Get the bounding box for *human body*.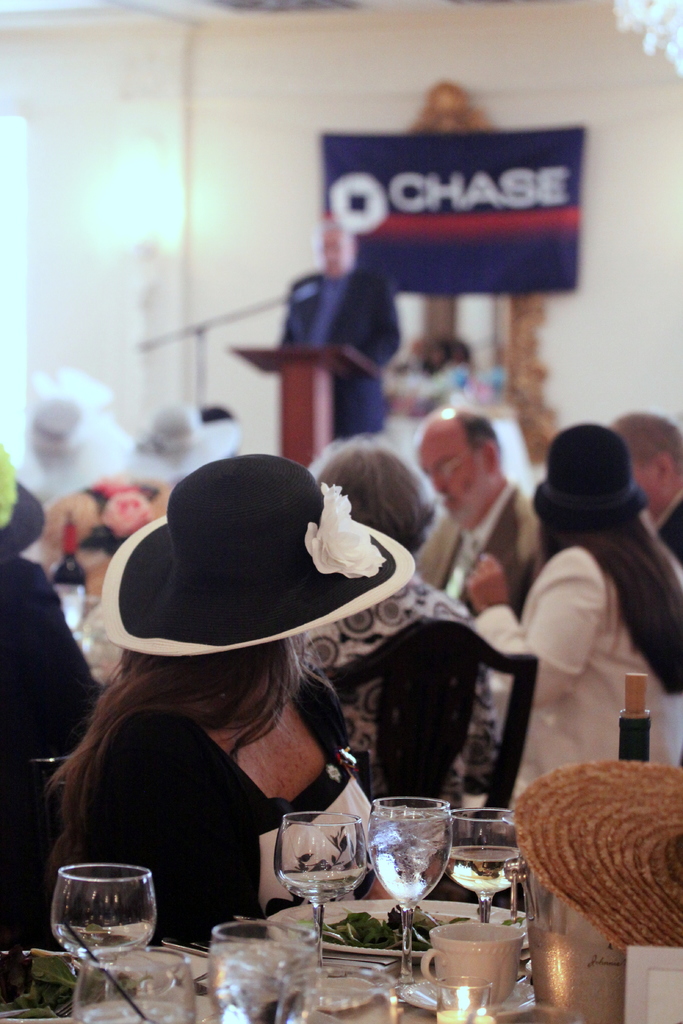
Rect(0, 440, 103, 956).
